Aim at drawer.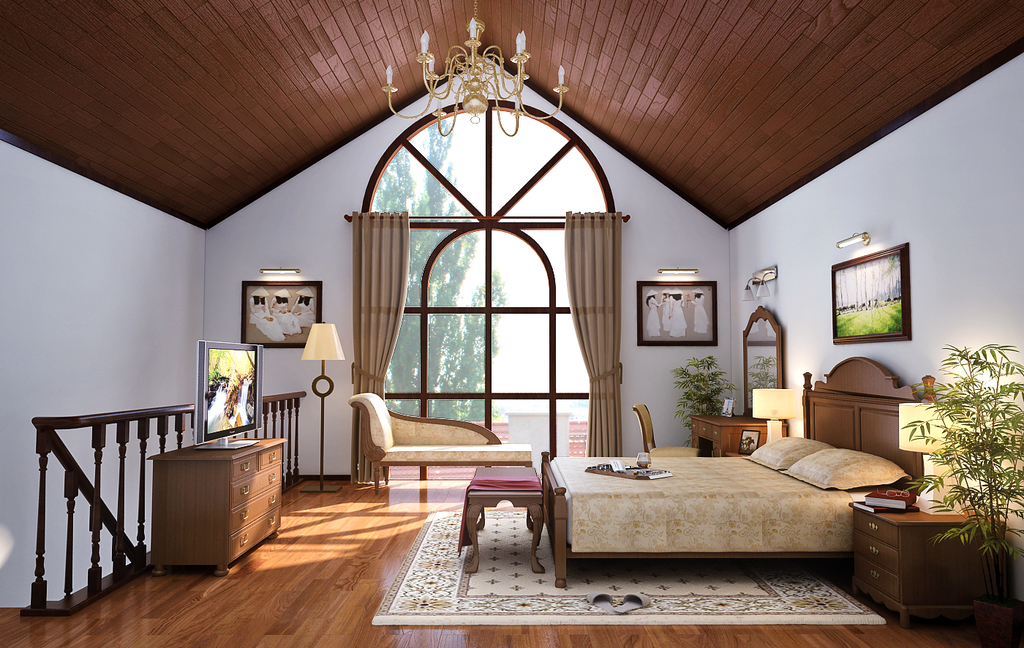
Aimed at 698/420/712/438.
